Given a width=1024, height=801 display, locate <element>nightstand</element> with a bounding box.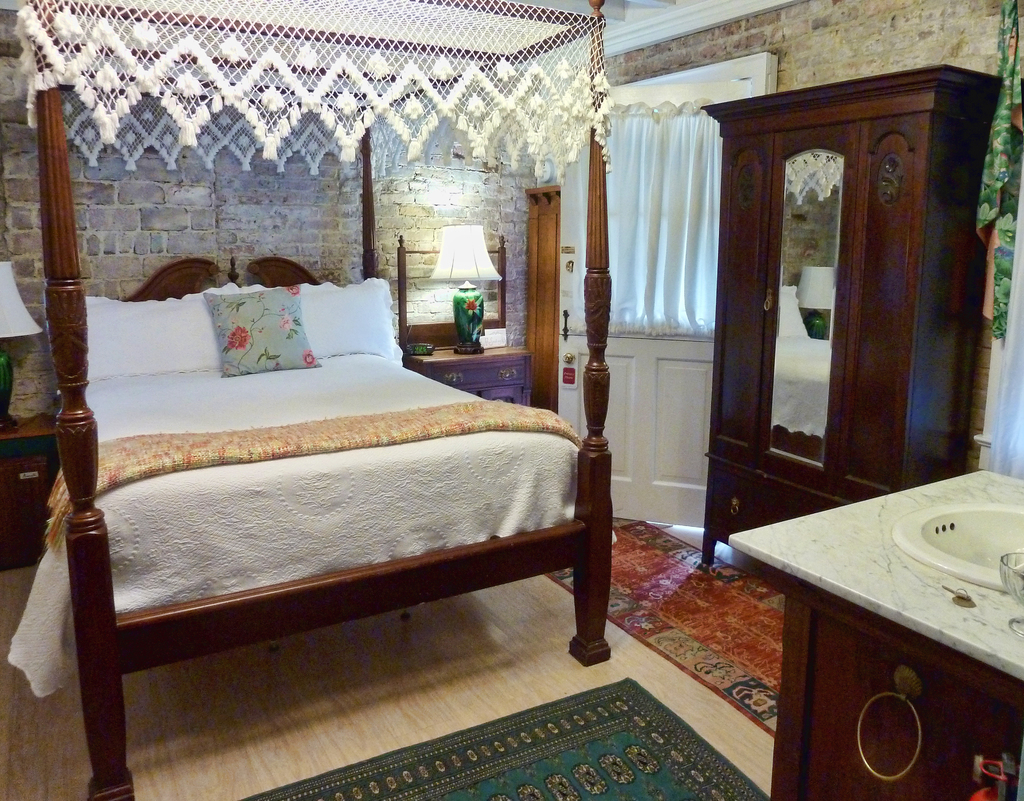
Located: <box>0,414,54,563</box>.
